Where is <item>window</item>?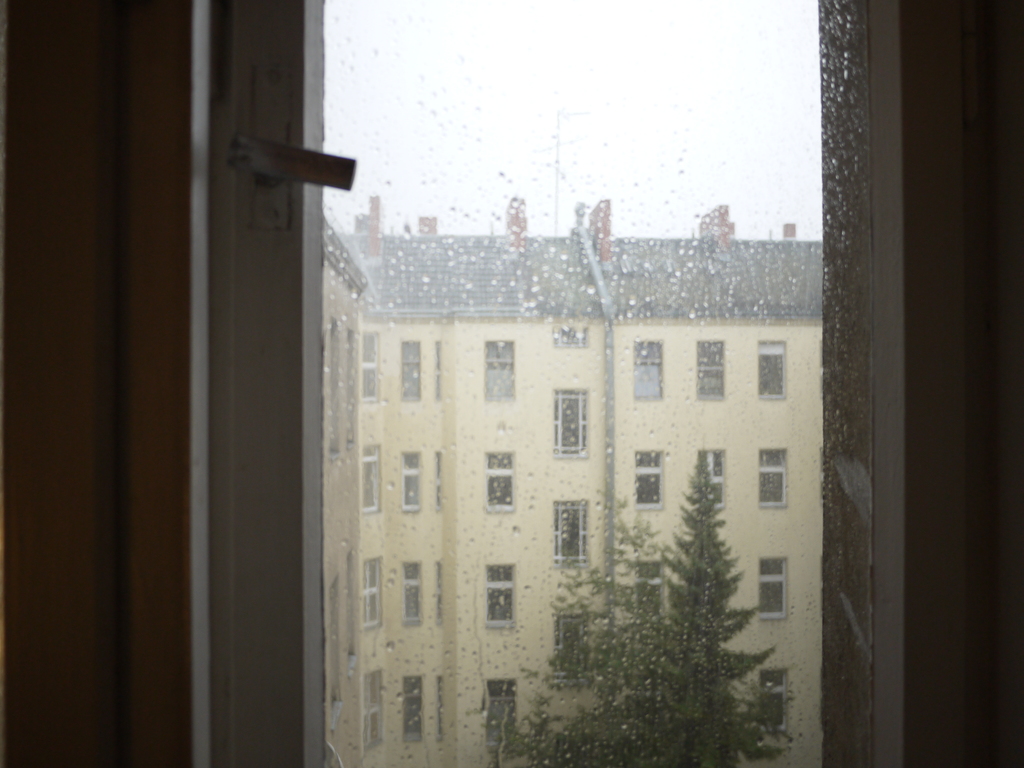
select_region(636, 340, 662, 401).
